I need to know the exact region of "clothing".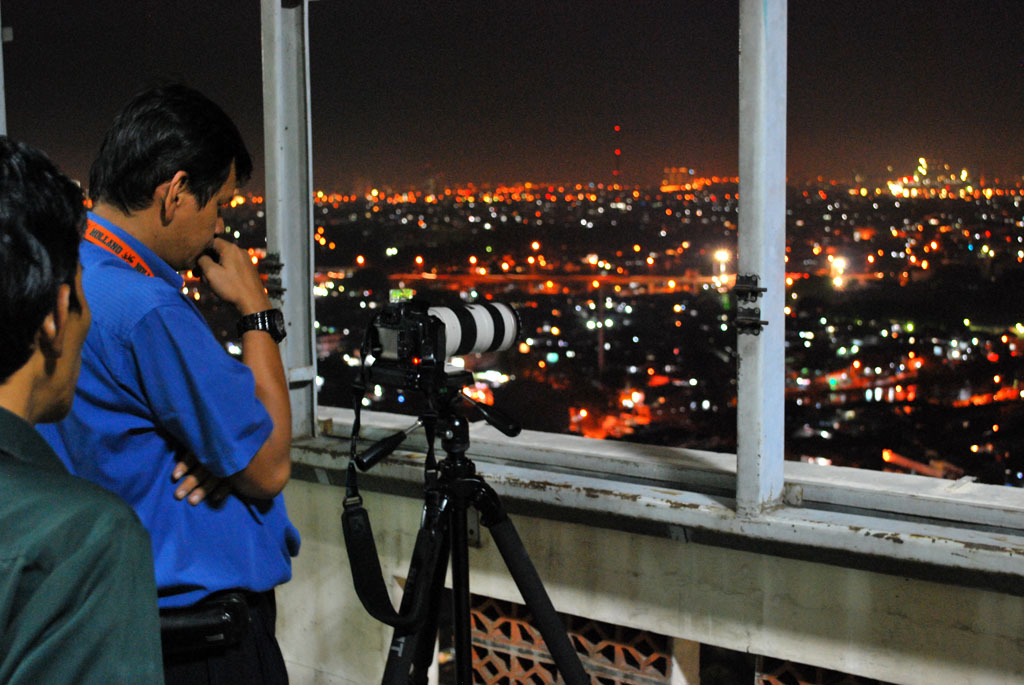
Region: 53 149 295 676.
